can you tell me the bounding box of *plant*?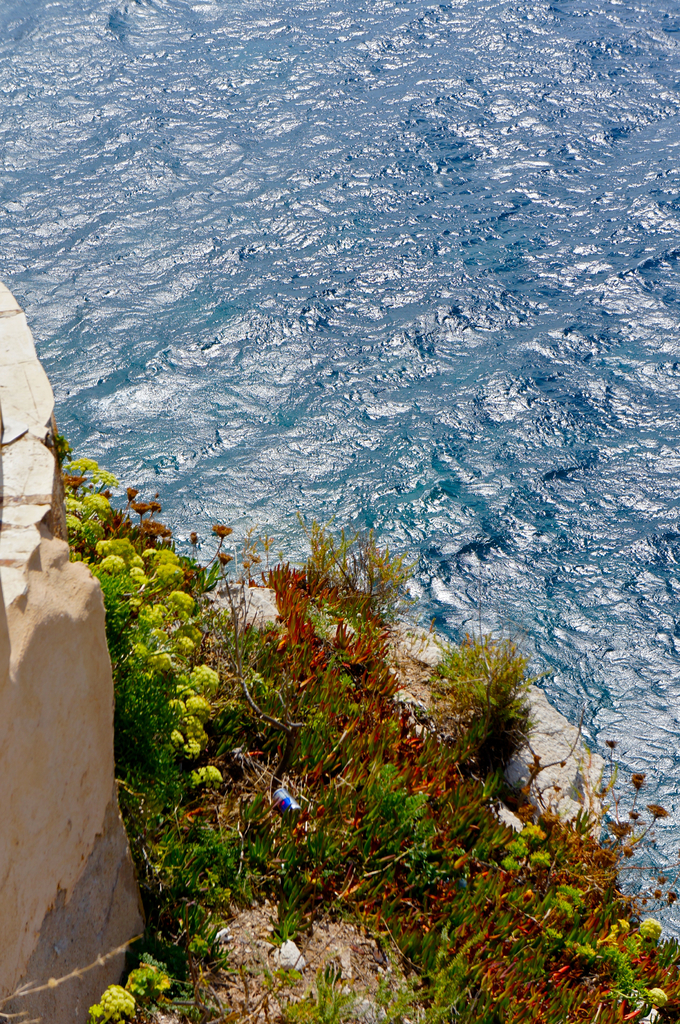
bbox=(303, 515, 434, 653).
